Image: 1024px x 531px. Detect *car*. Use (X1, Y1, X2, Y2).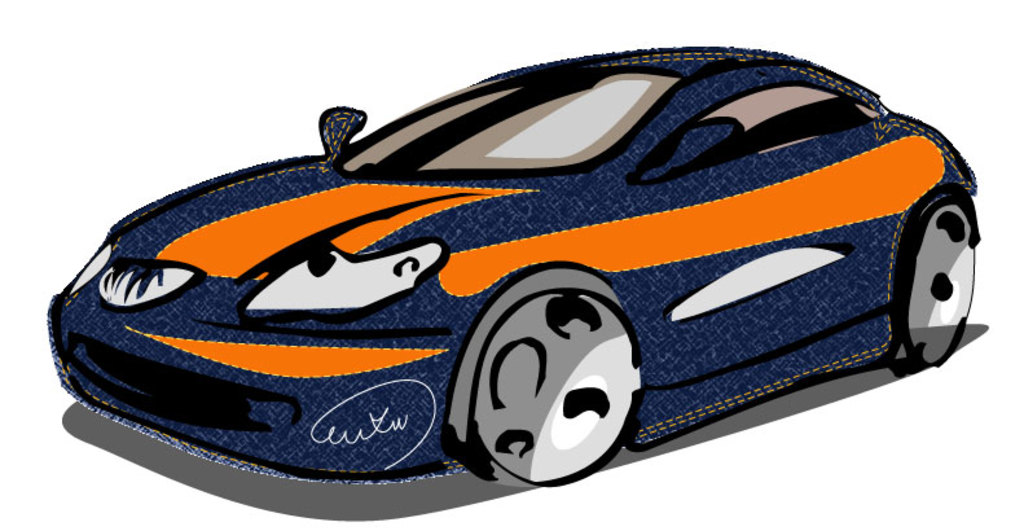
(49, 47, 984, 486).
